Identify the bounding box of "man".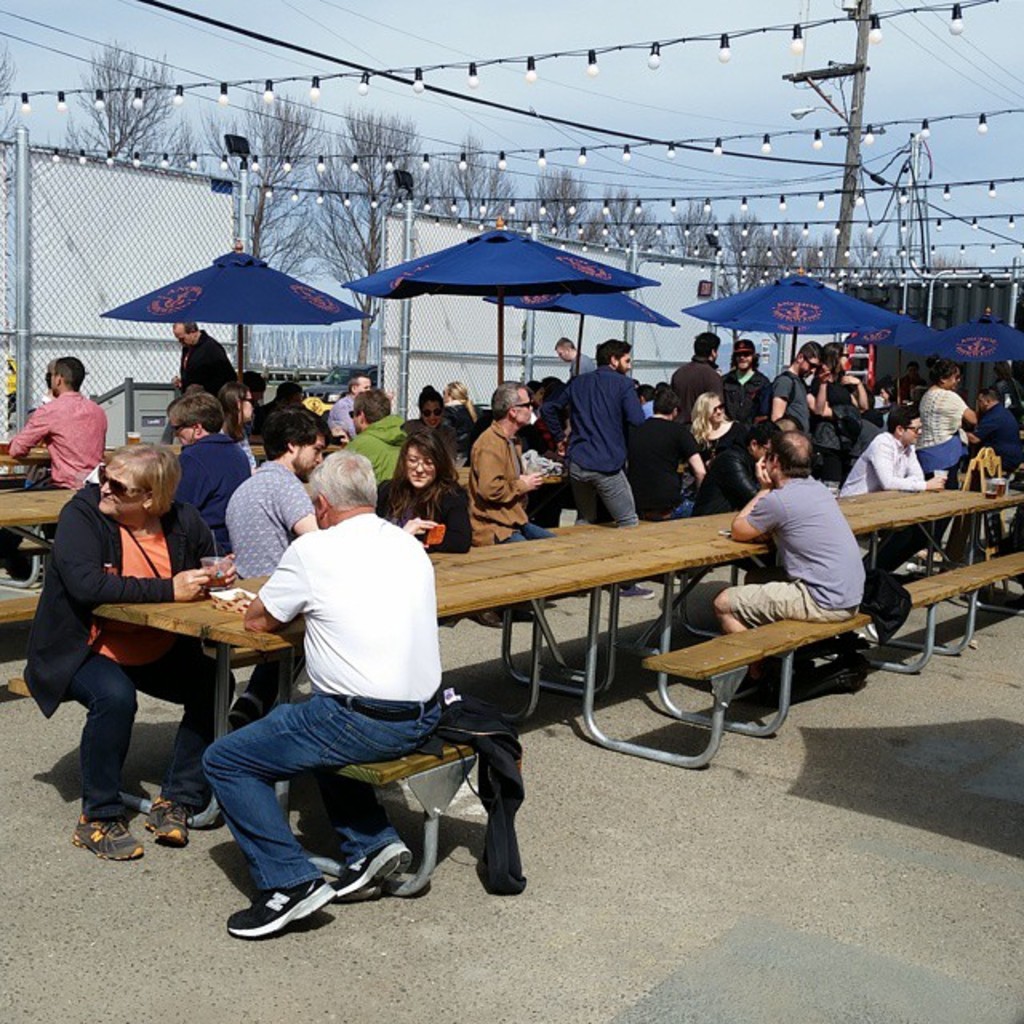
[0,333,93,480].
